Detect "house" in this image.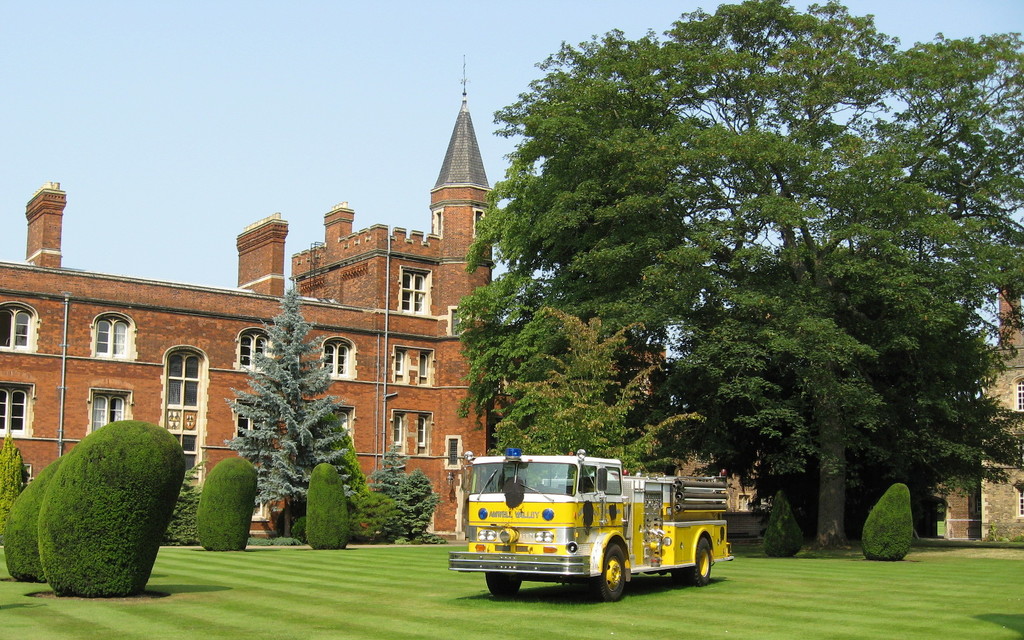
Detection: pyautogui.locateOnScreen(0, 48, 530, 540).
